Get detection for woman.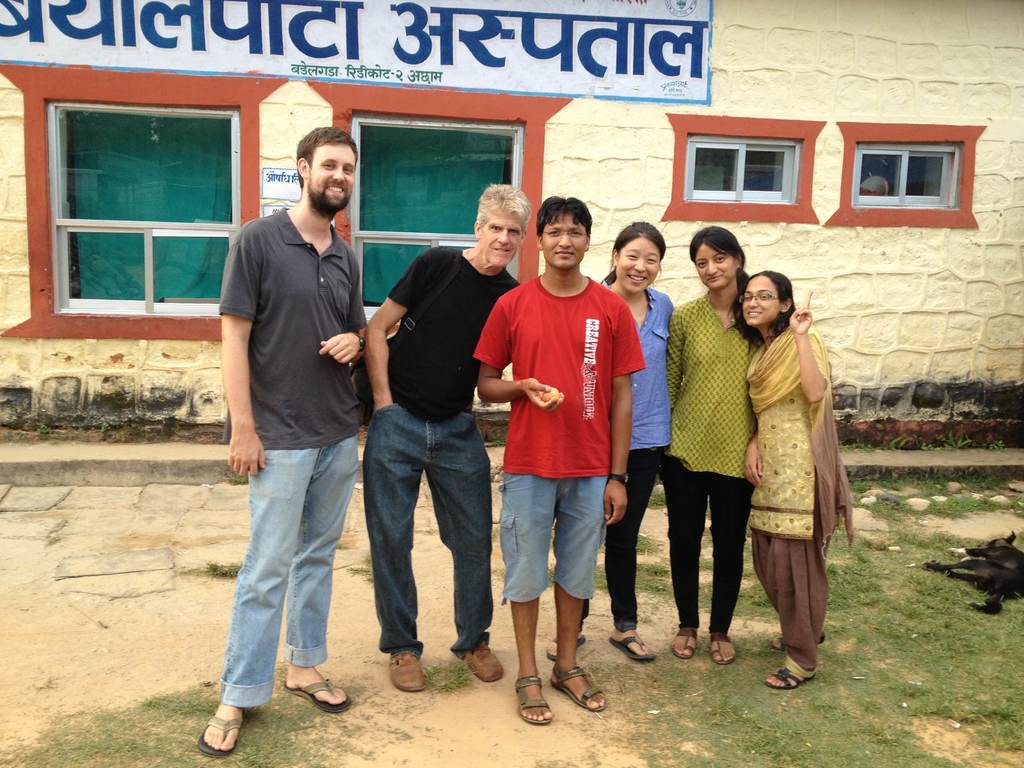
Detection: x1=657, y1=227, x2=756, y2=661.
